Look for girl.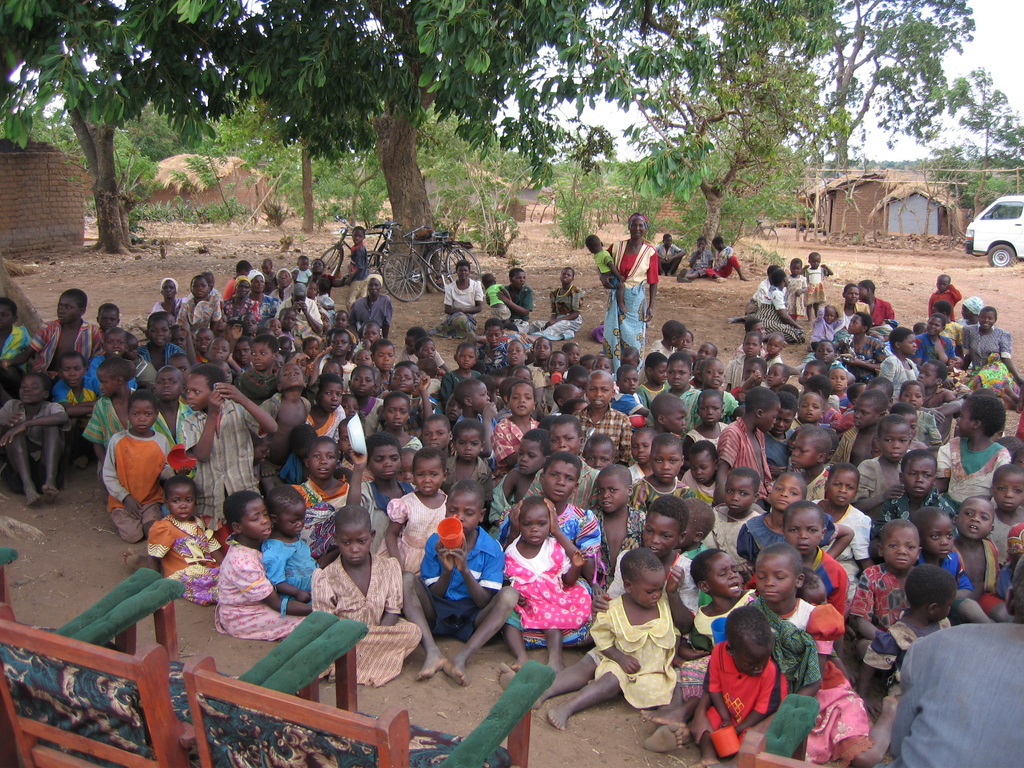
Found: select_region(347, 363, 381, 438).
